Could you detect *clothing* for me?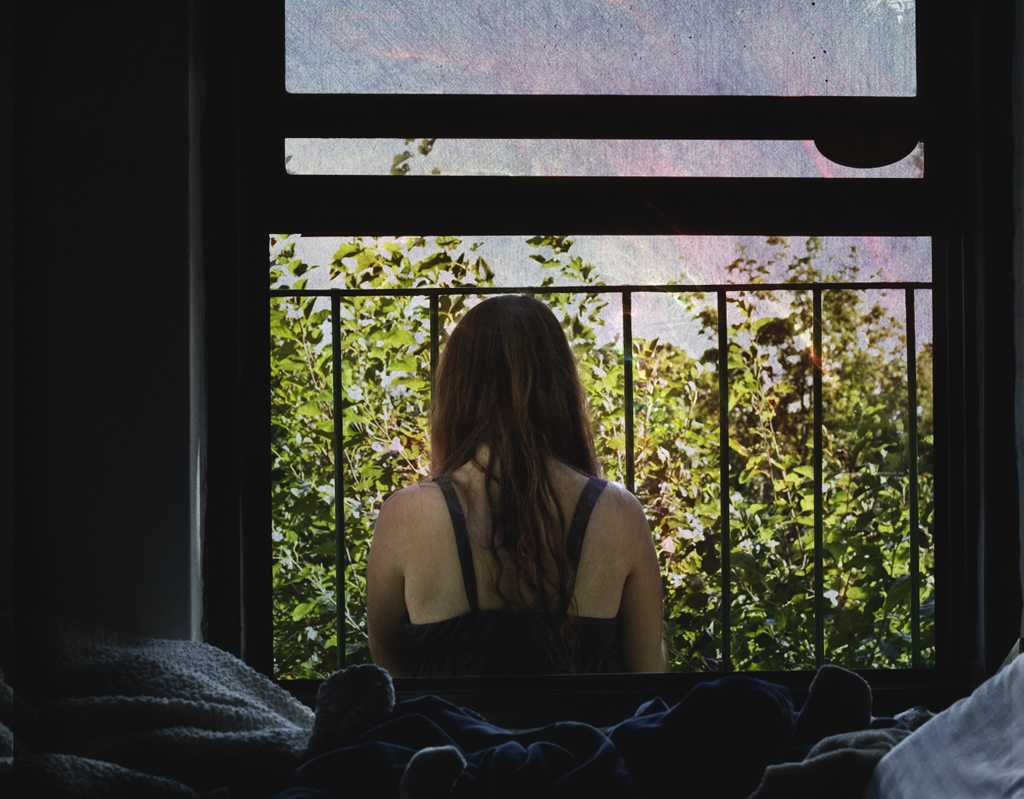
Detection result: BBox(410, 468, 620, 678).
